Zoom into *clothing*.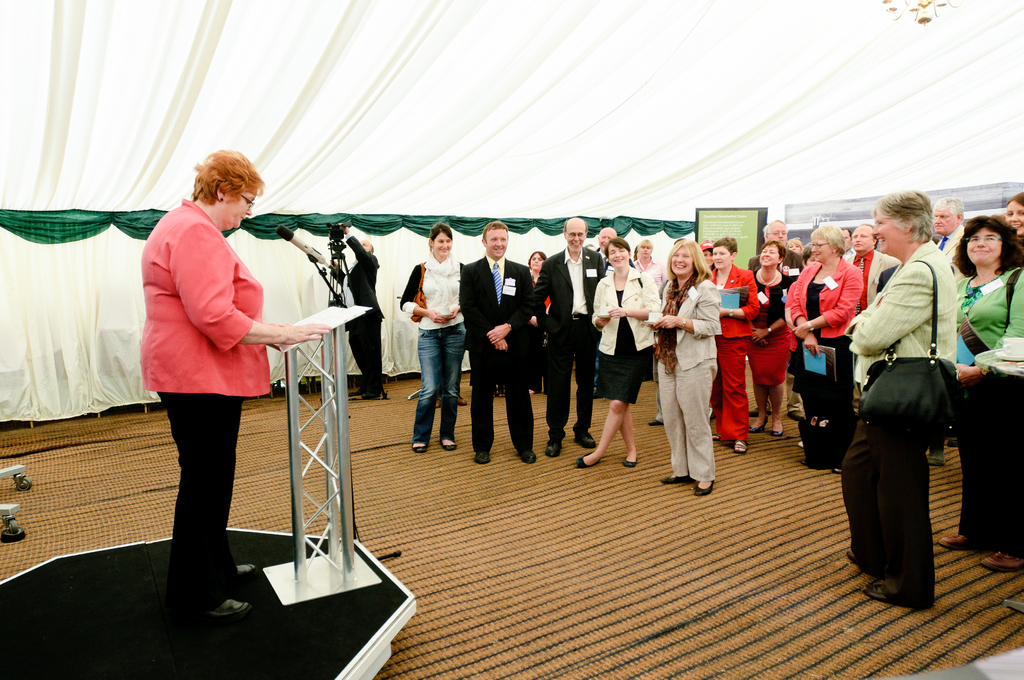
Zoom target: pyautogui.locateOnScreen(657, 277, 722, 483).
